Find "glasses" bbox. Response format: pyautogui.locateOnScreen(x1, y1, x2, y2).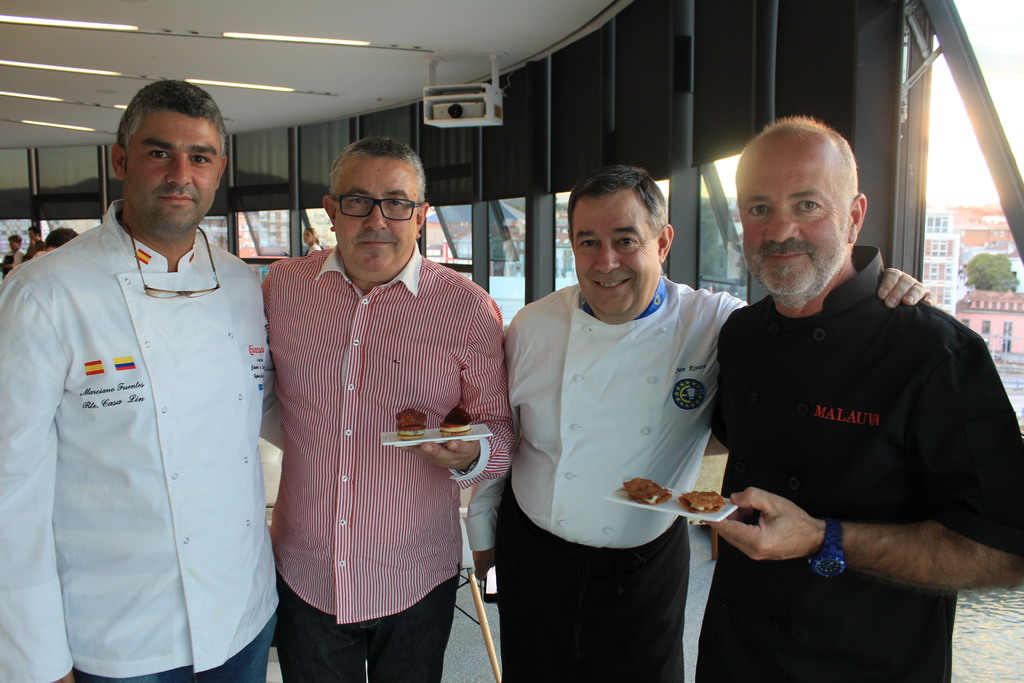
pyautogui.locateOnScreen(120, 218, 229, 295).
